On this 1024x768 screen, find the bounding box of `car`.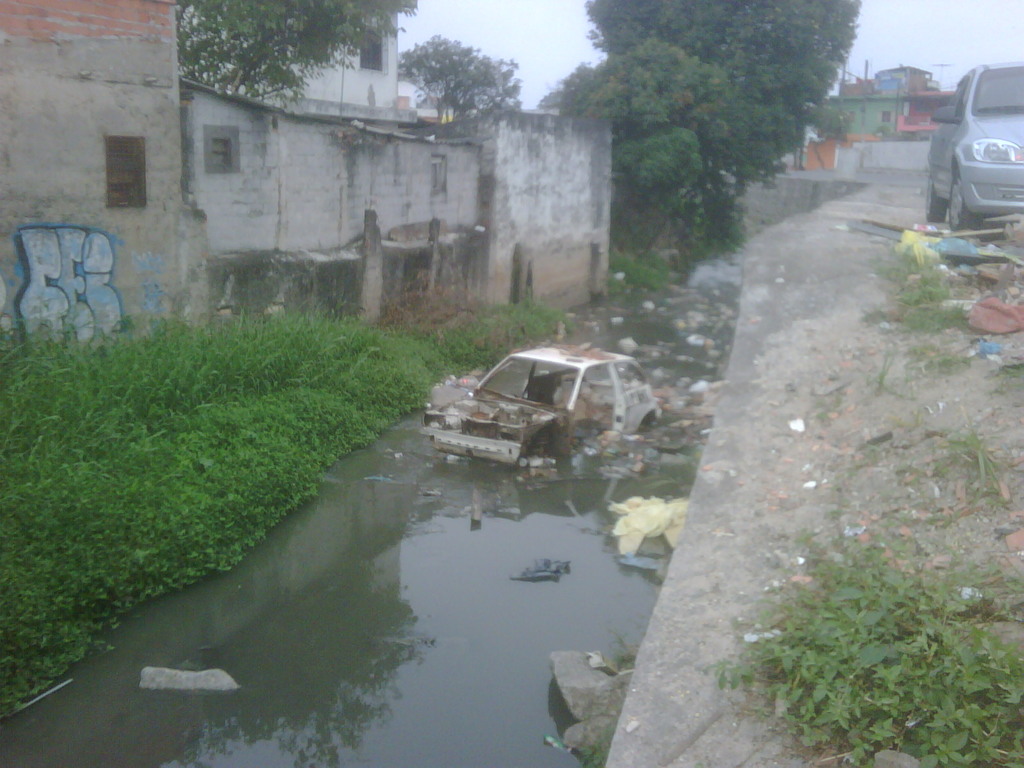
Bounding box: box=[419, 344, 660, 469].
